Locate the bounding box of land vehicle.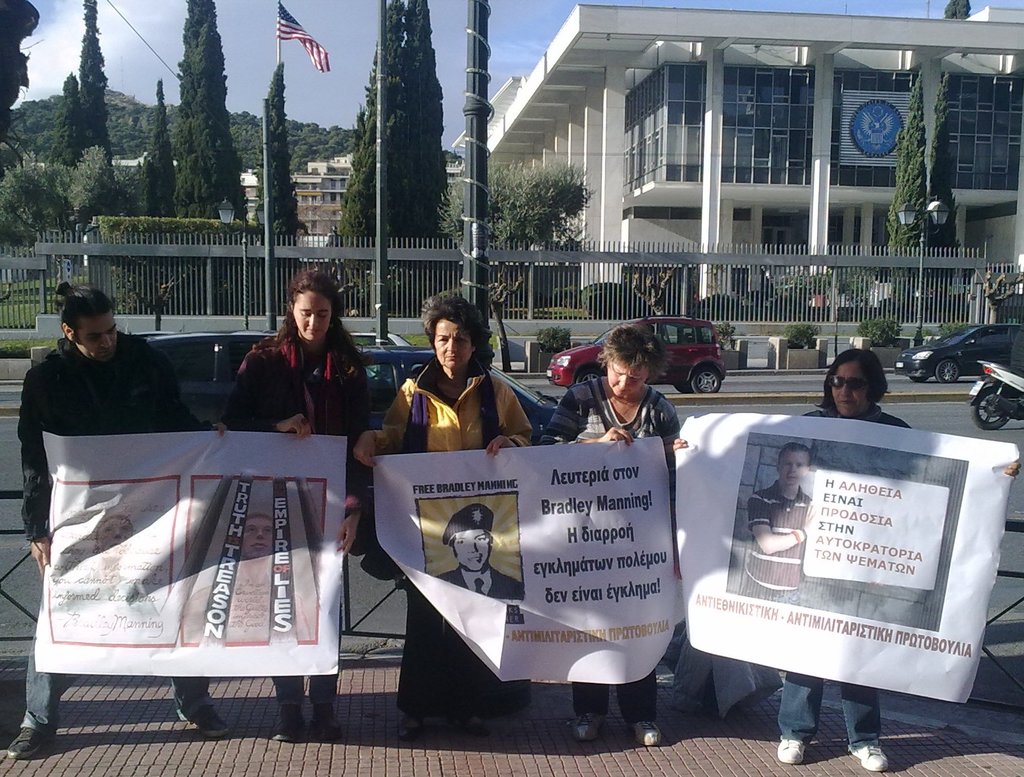
Bounding box: (left=545, top=316, right=724, bottom=393).
